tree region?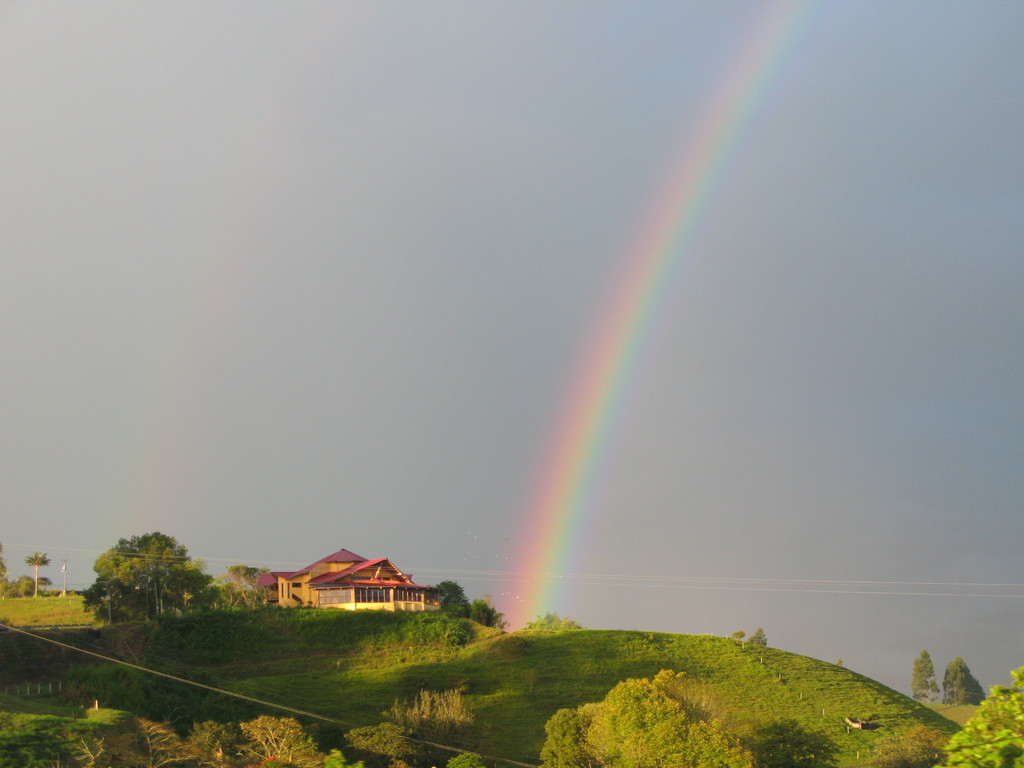
x1=83, y1=531, x2=211, y2=635
